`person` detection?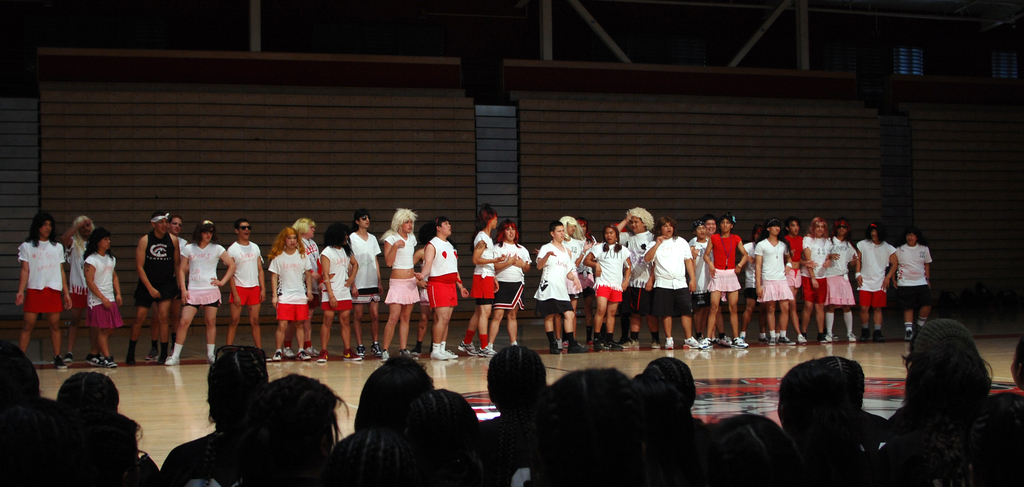
l=756, t=218, r=794, b=349
